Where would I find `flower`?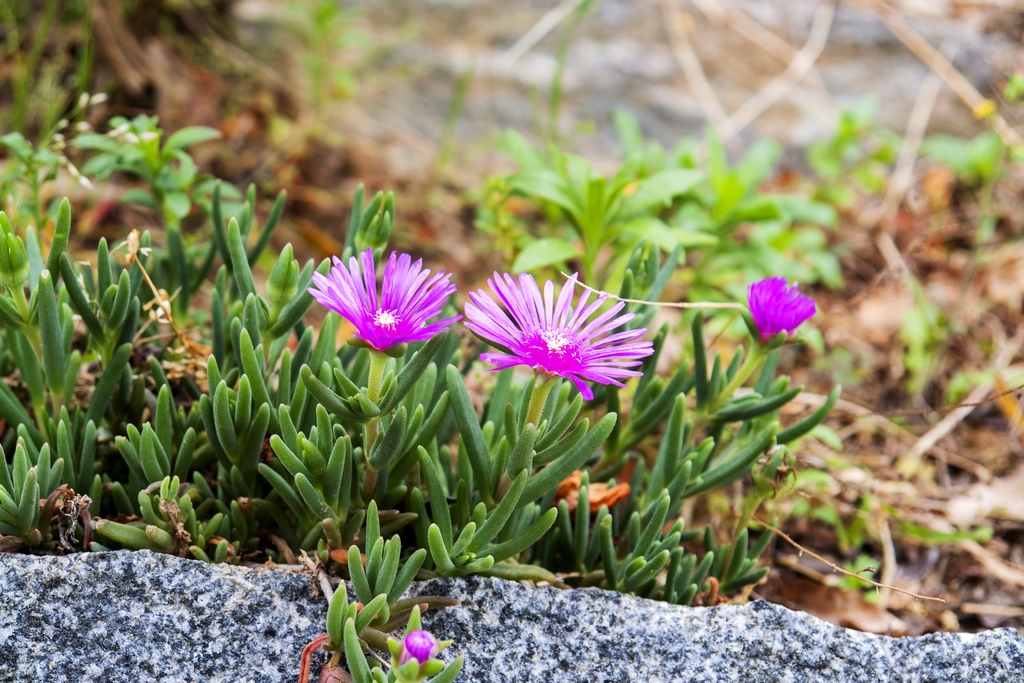
At <box>473,279,655,405</box>.
